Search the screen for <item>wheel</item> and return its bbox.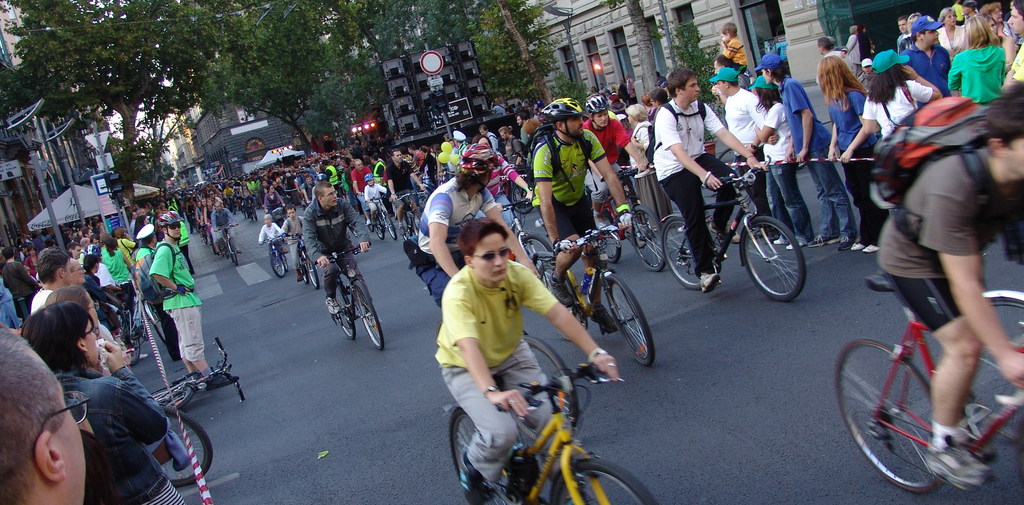
Found: bbox=[623, 203, 675, 269].
